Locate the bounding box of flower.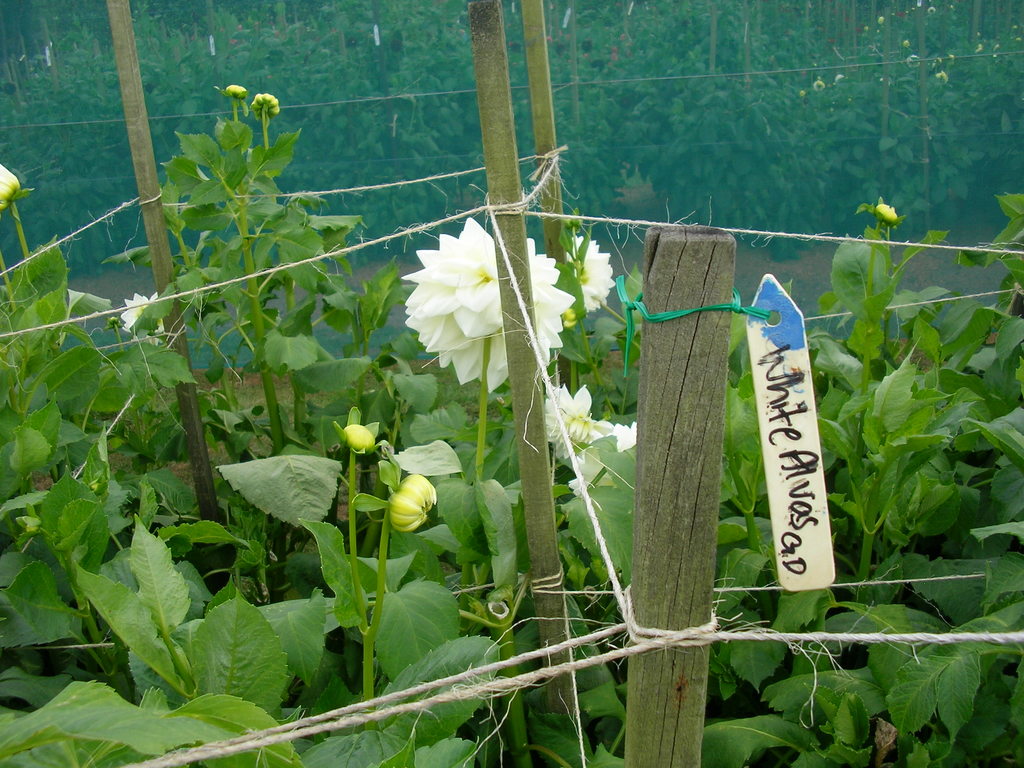
Bounding box: <region>372, 460, 443, 549</region>.
